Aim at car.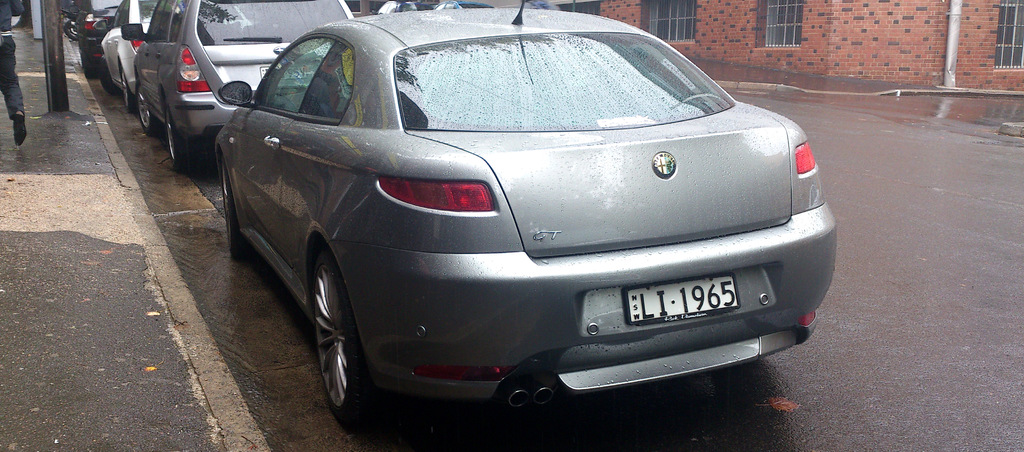
Aimed at x1=122 y1=0 x2=355 y2=174.
